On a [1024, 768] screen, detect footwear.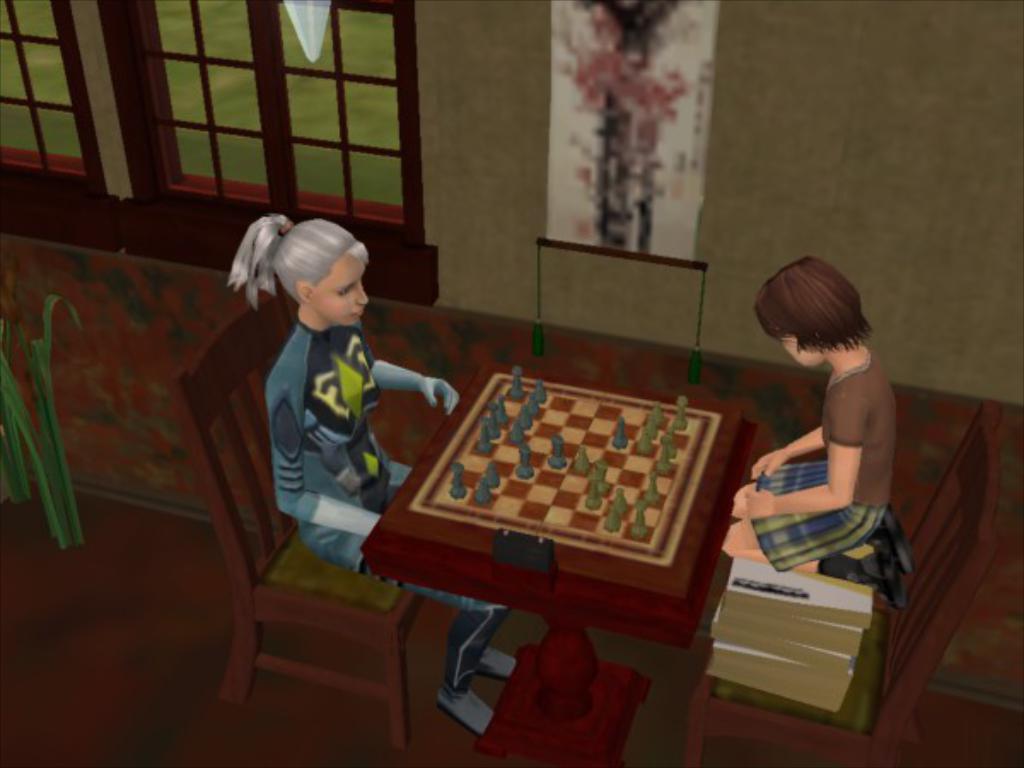
<bbox>435, 684, 497, 741</bbox>.
